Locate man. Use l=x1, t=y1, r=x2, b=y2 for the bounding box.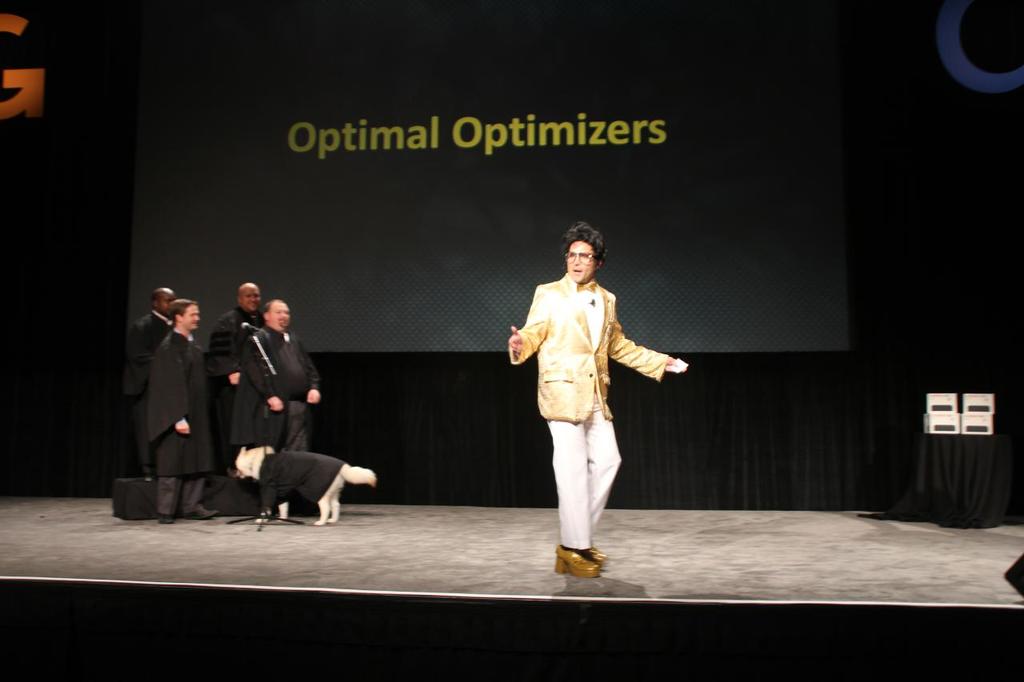
l=250, t=285, r=329, b=459.
